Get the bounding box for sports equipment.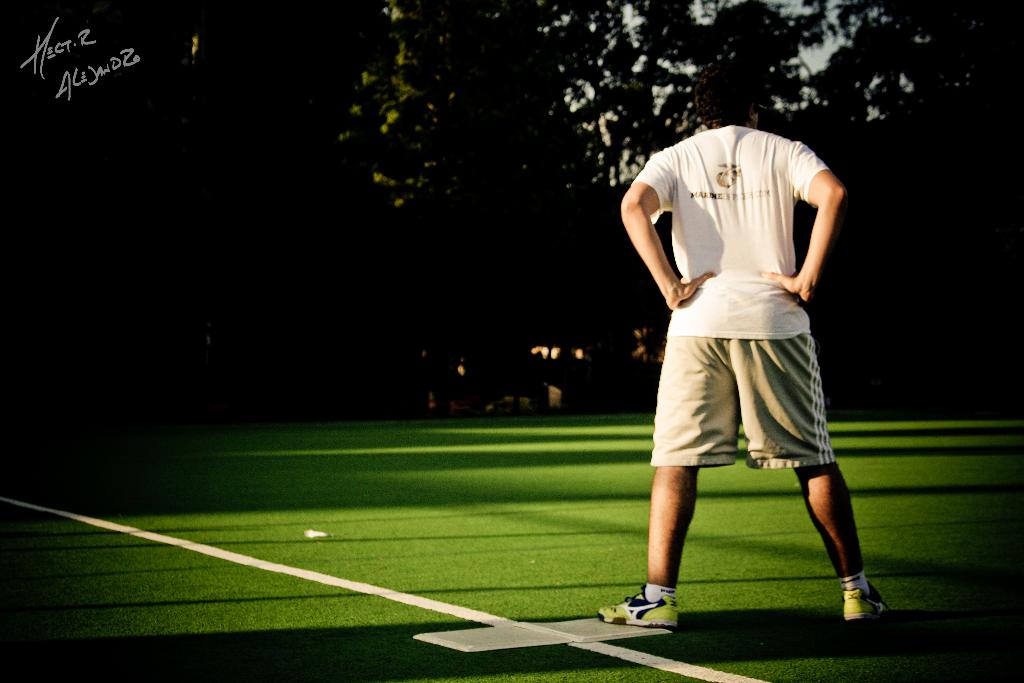
(838, 583, 890, 619).
